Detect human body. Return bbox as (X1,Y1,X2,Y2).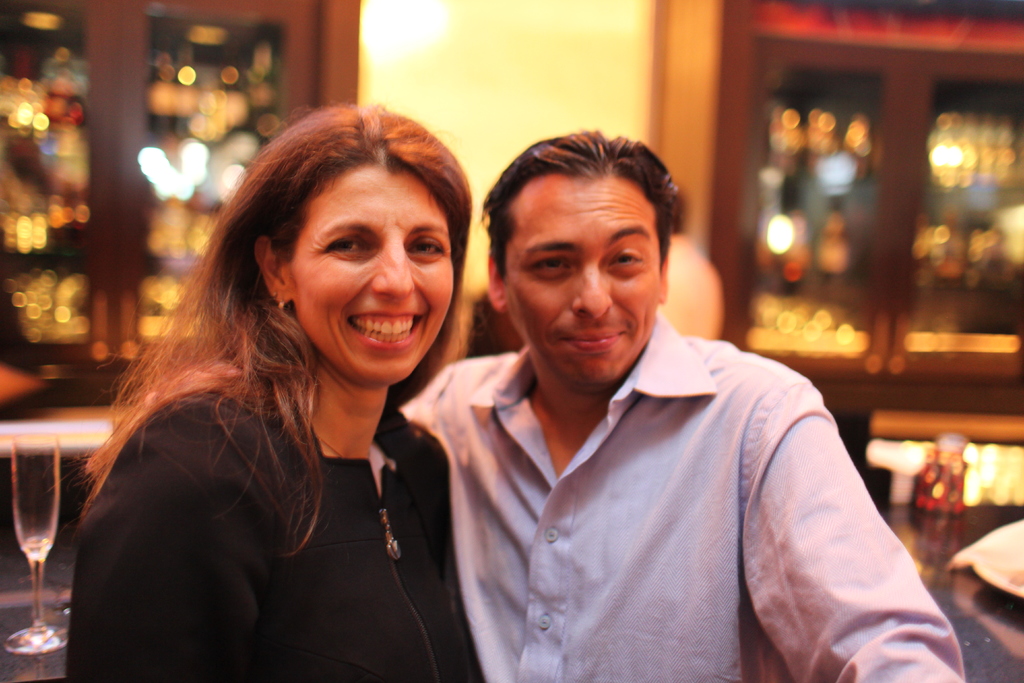
(399,129,963,682).
